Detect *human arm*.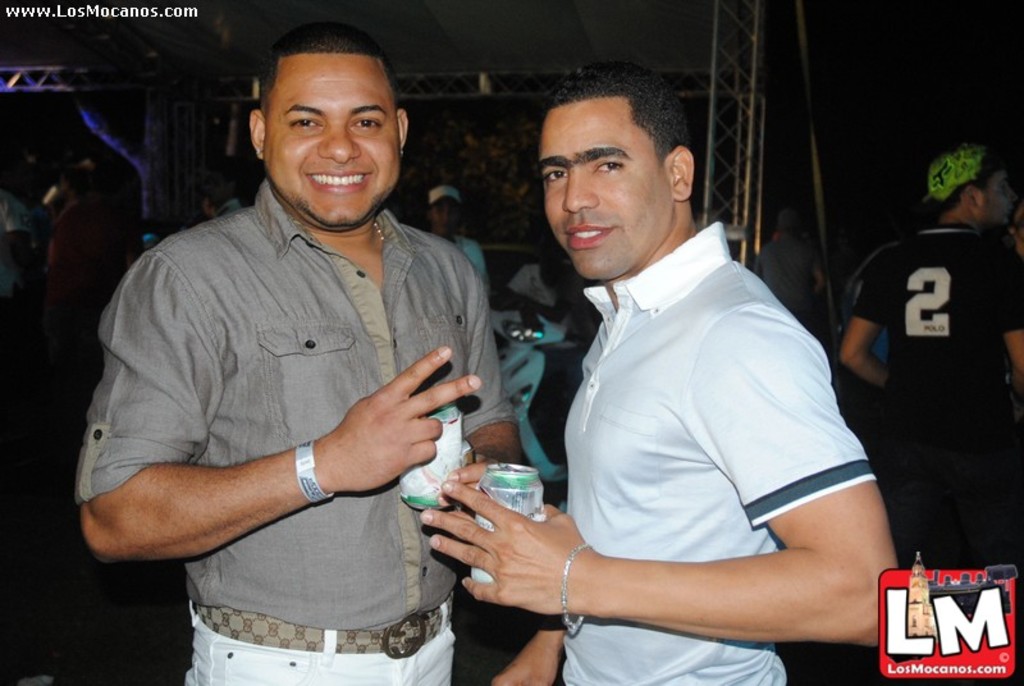
Detected at <bbox>444, 243, 540, 514</bbox>.
